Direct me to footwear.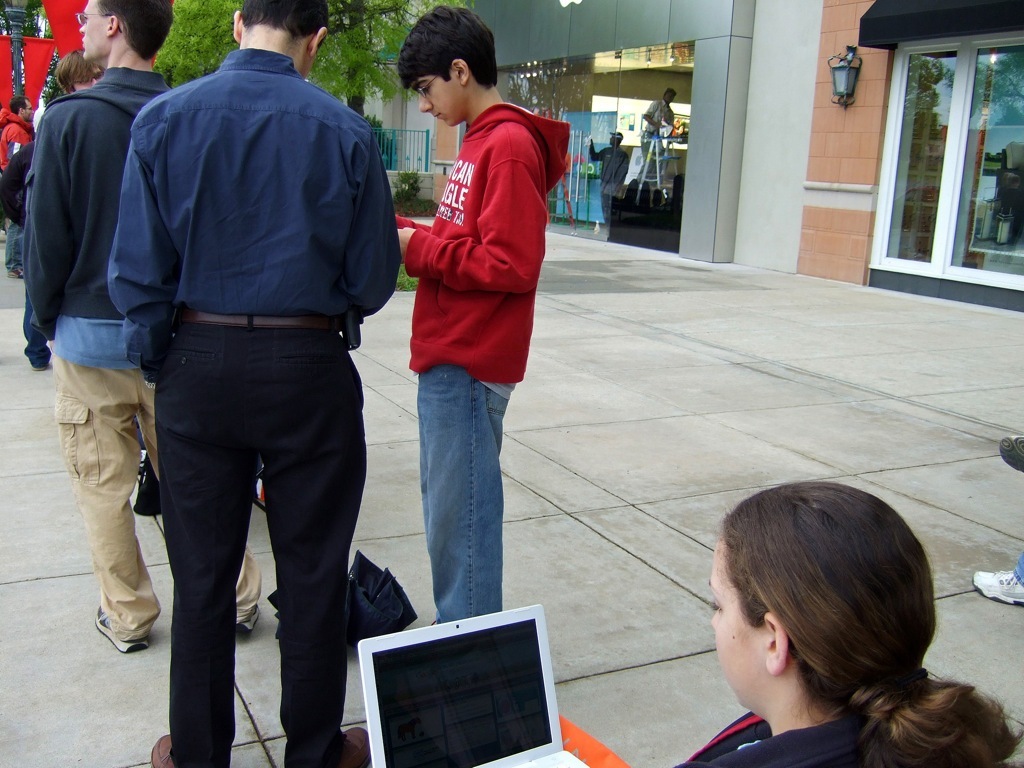
Direction: 235 606 258 642.
